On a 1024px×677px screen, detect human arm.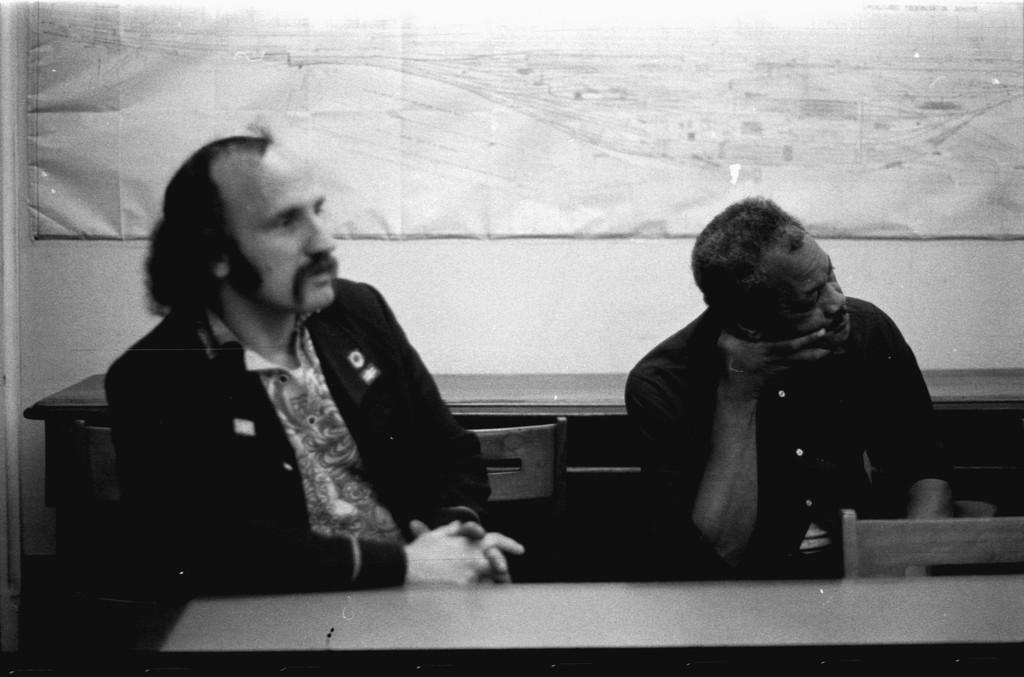
108,359,504,601.
